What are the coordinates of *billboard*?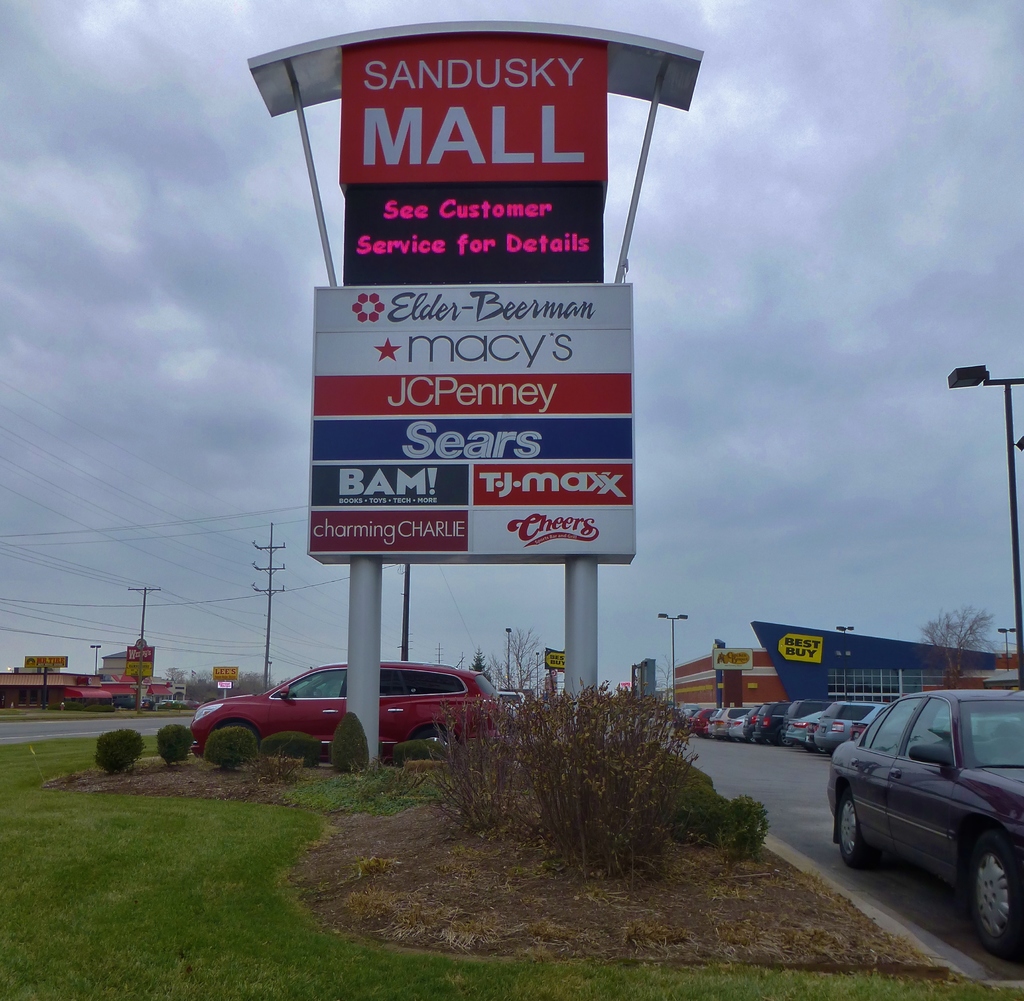
Rect(547, 651, 575, 670).
